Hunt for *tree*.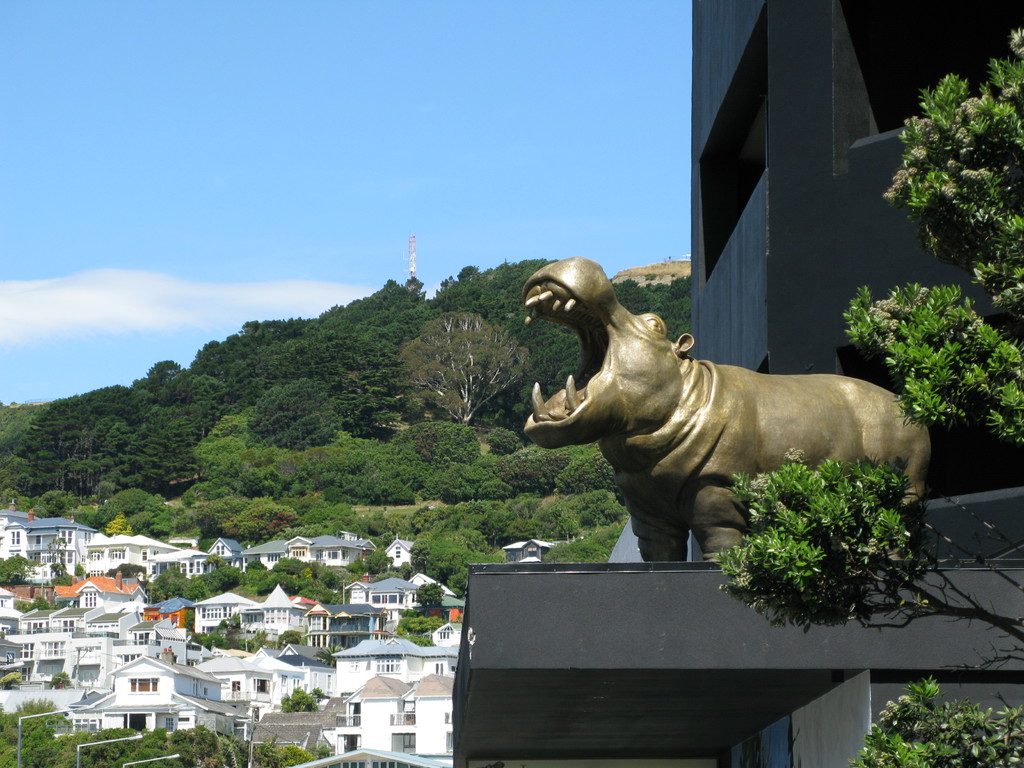
Hunted down at l=719, t=29, r=1023, b=767.
